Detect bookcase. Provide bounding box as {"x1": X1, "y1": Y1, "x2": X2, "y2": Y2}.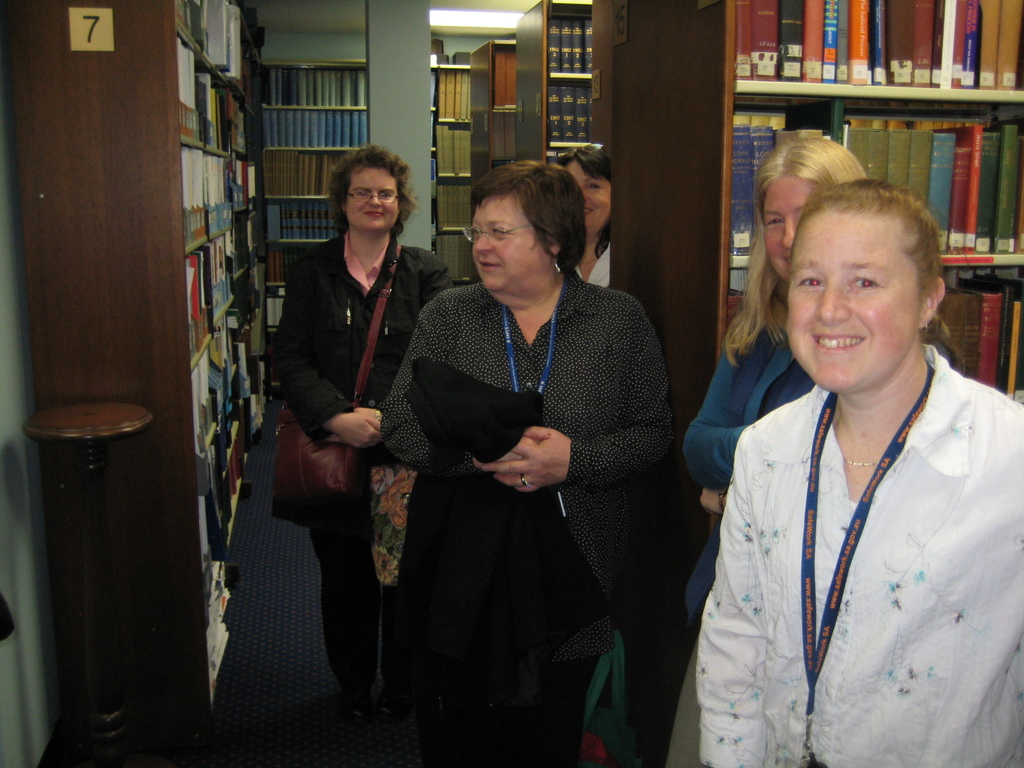
{"x1": 468, "y1": 35, "x2": 519, "y2": 183}.
